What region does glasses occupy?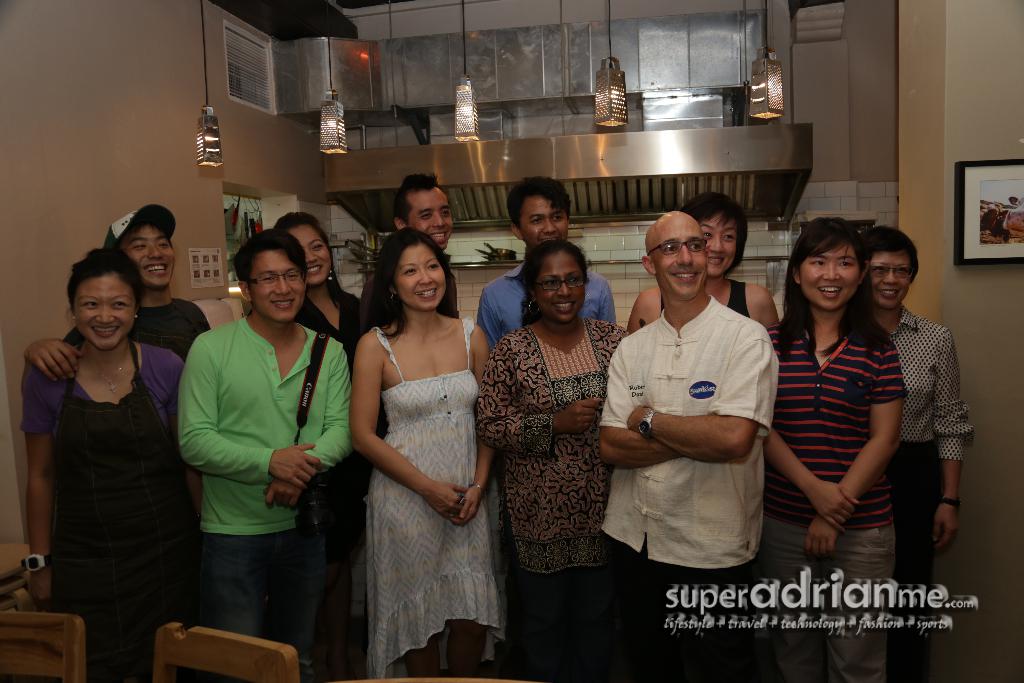
rect(249, 258, 309, 278).
